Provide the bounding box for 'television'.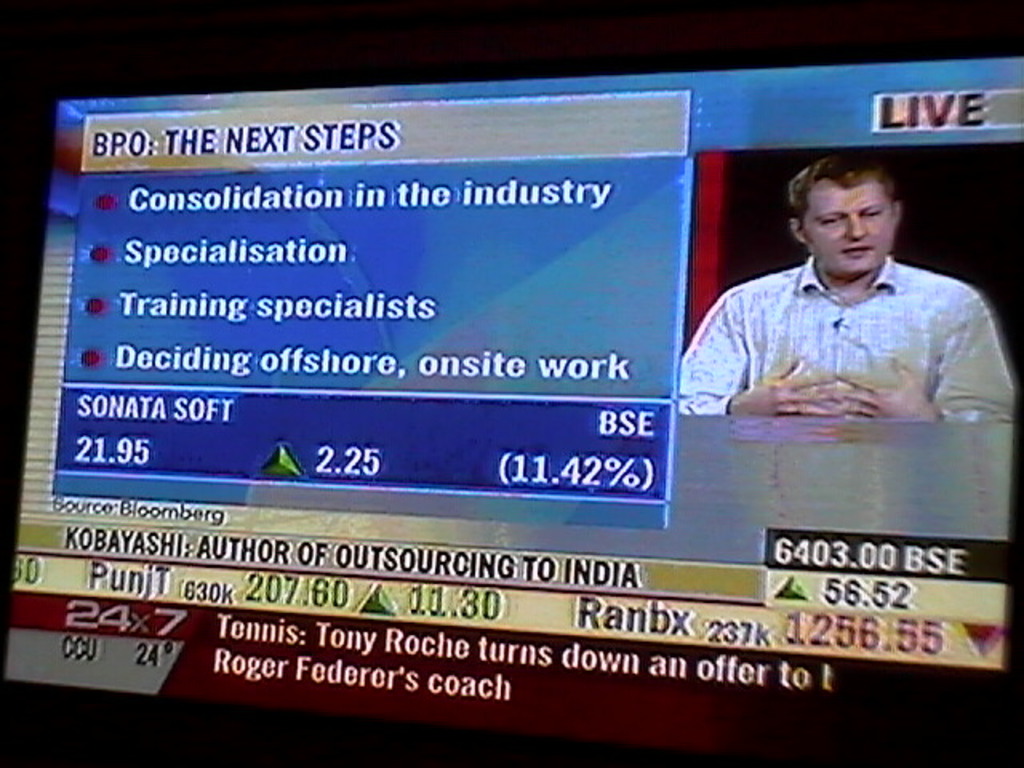
l=0, t=0, r=1022, b=766.
